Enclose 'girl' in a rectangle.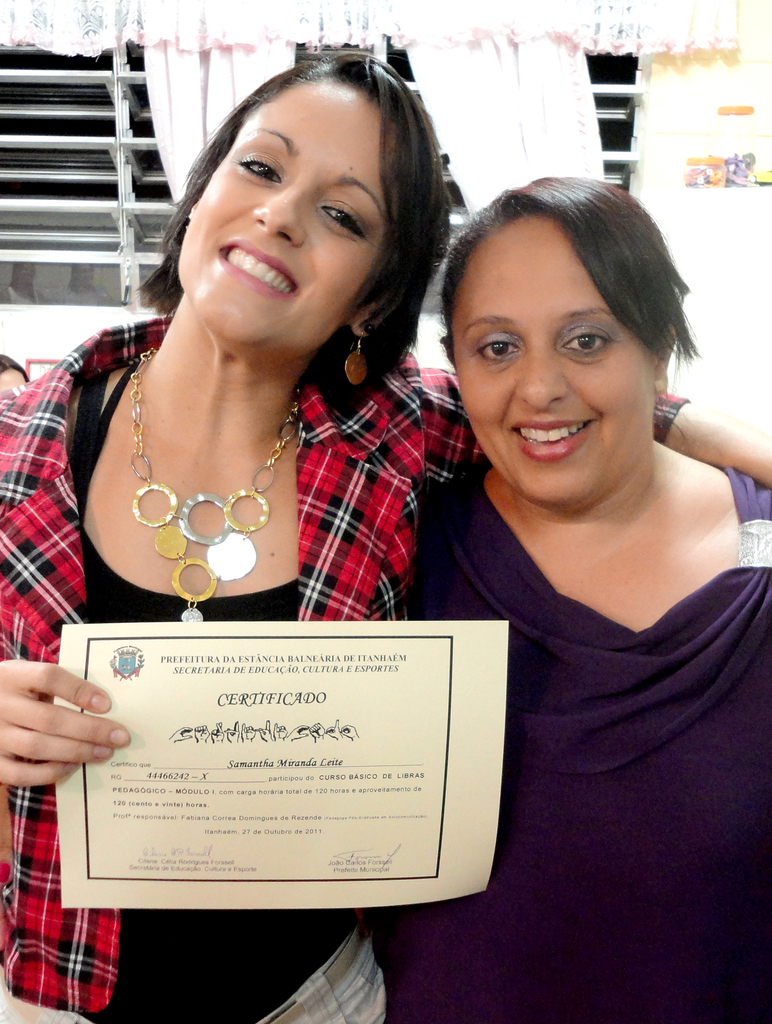
detection(0, 59, 771, 1023).
